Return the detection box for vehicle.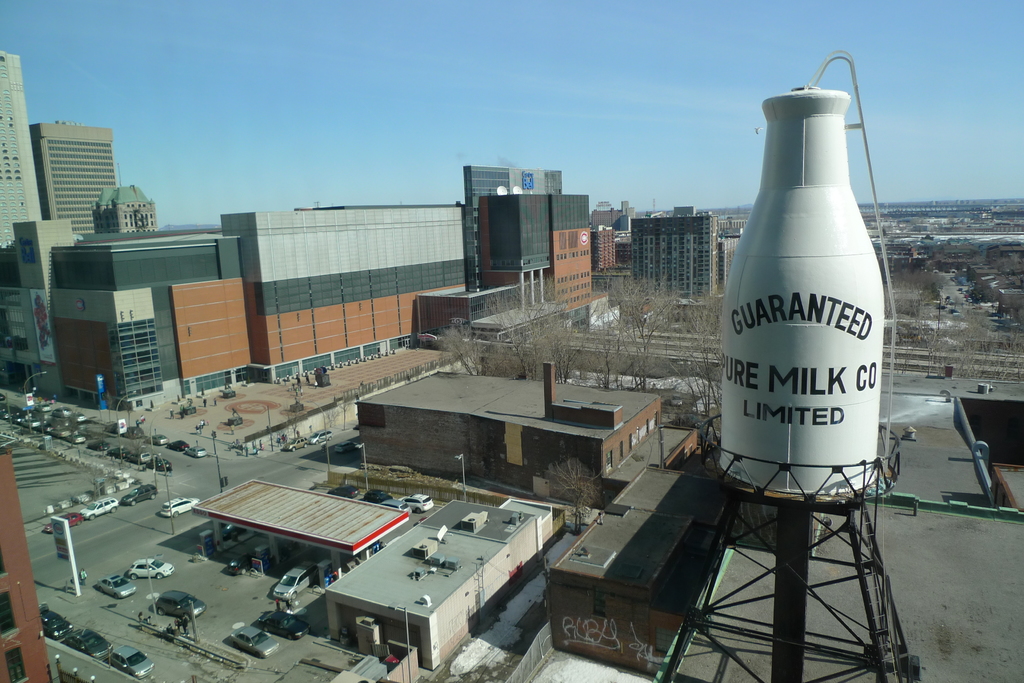
l=406, t=493, r=436, b=513.
